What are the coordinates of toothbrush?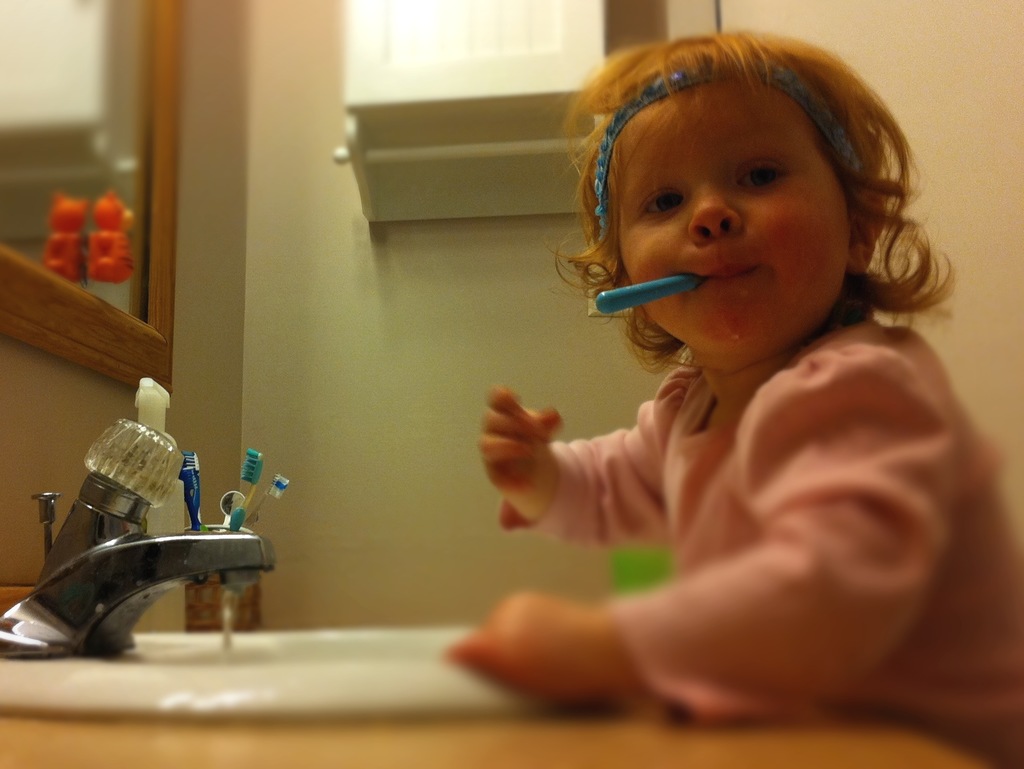
179,451,198,530.
